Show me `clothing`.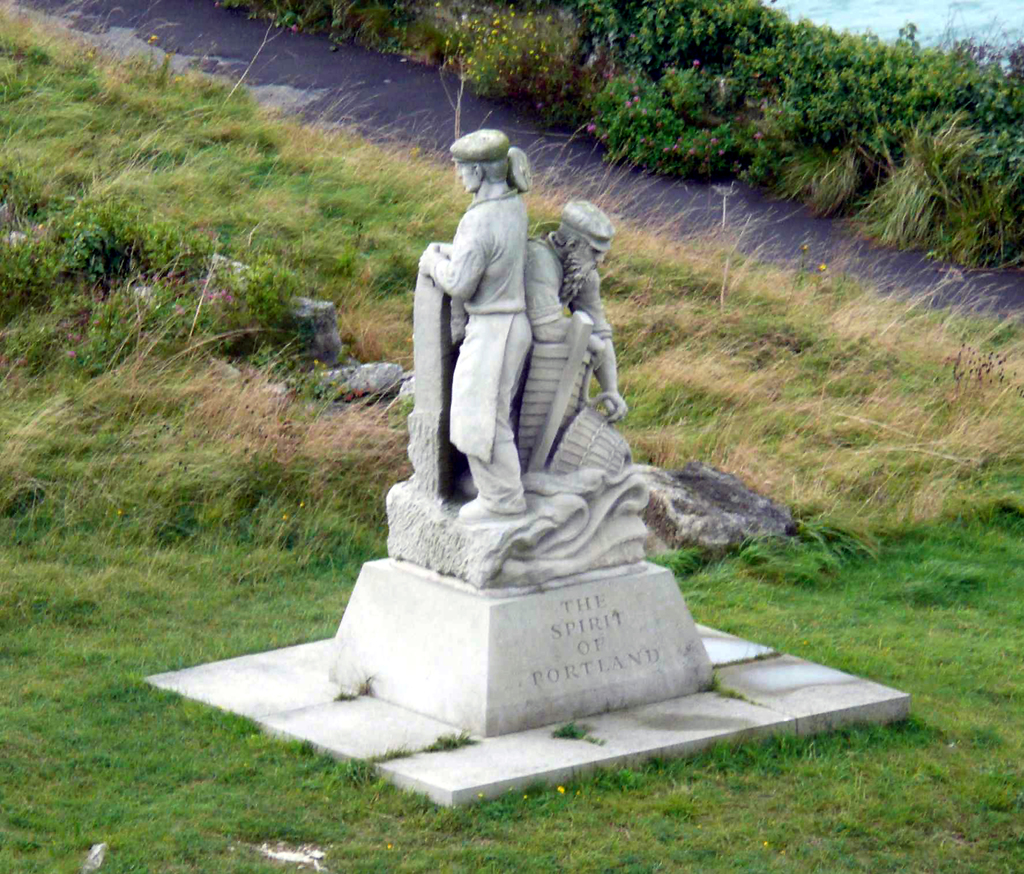
`clothing` is here: [424, 190, 528, 460].
